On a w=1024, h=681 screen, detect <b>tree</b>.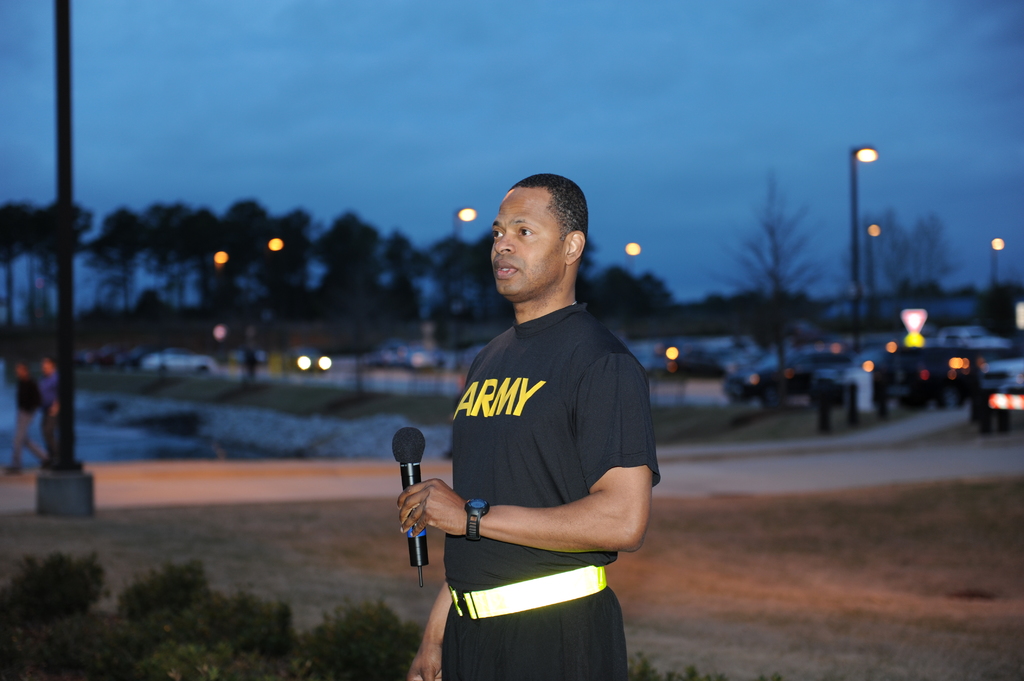
bbox=[911, 209, 960, 298].
